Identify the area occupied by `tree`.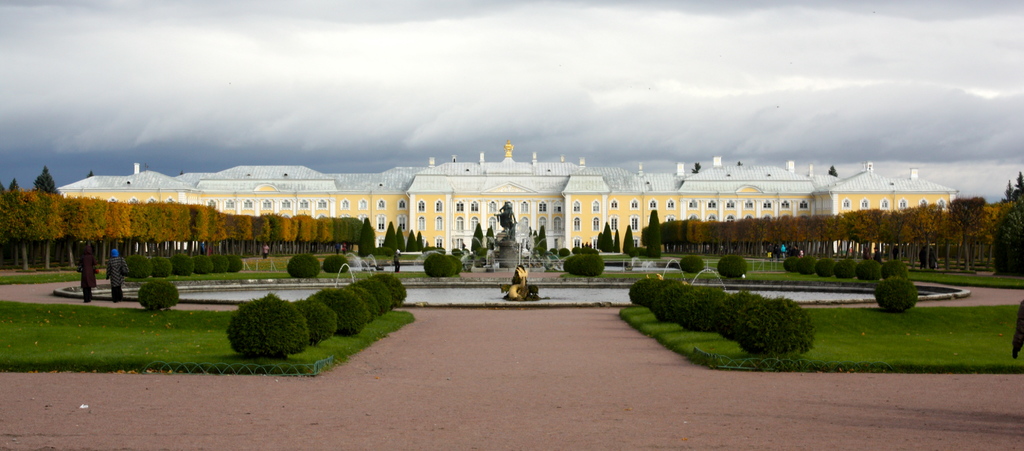
Area: left=600, top=222, right=614, bottom=252.
